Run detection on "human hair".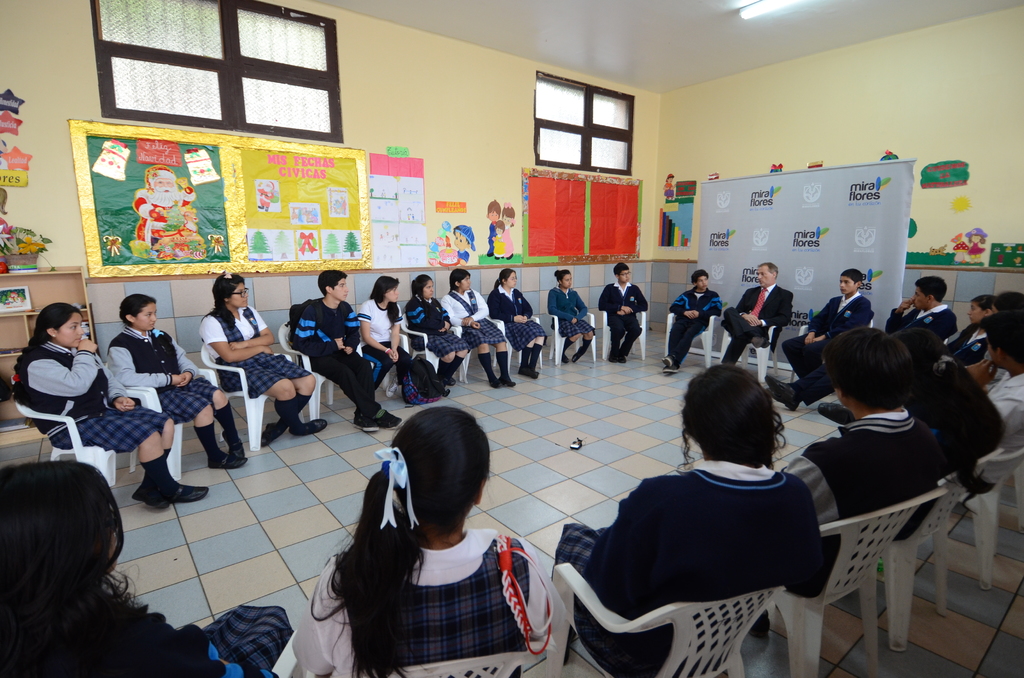
Result: box=[493, 220, 506, 234].
